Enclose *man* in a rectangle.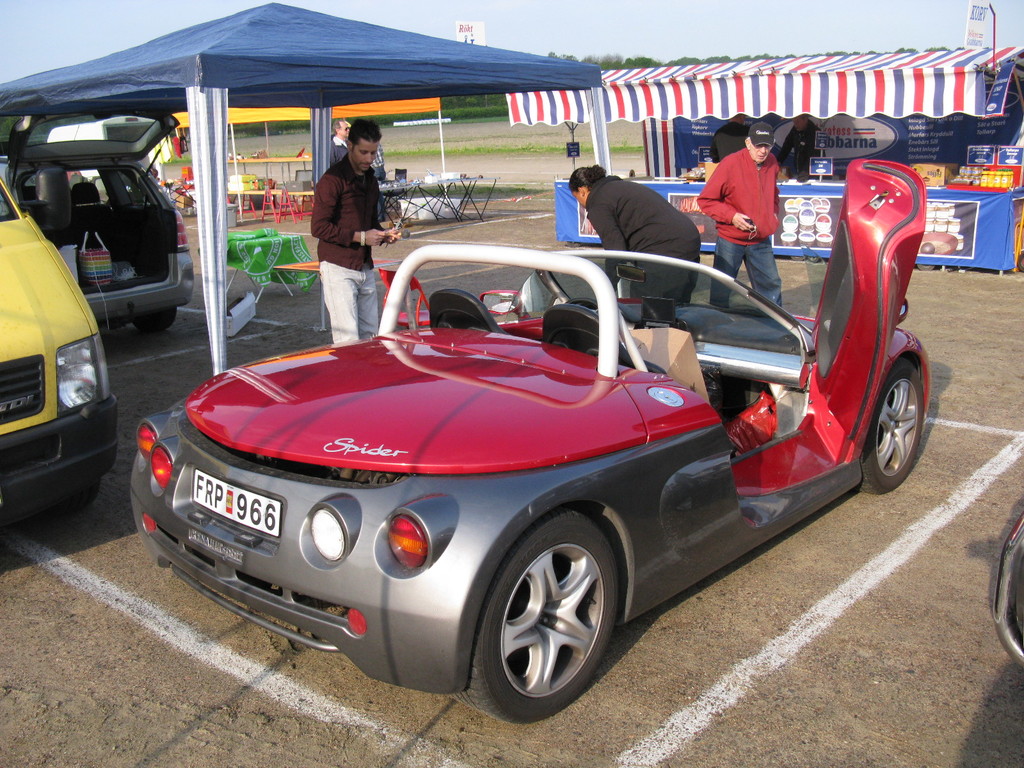
(291, 118, 395, 315).
